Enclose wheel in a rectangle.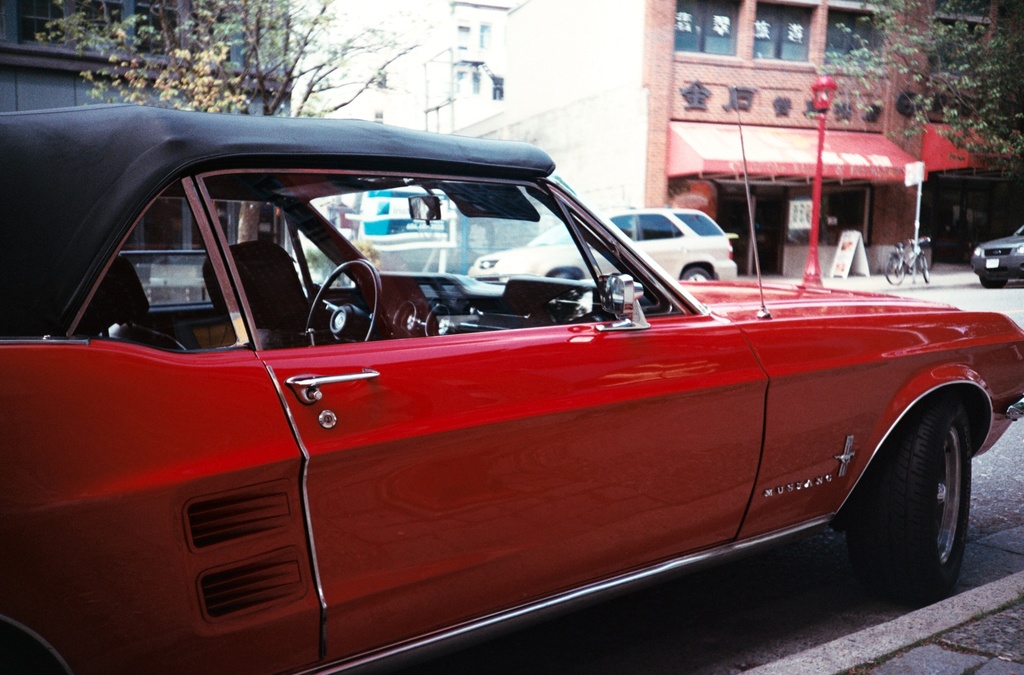
x1=863 y1=407 x2=981 y2=594.
